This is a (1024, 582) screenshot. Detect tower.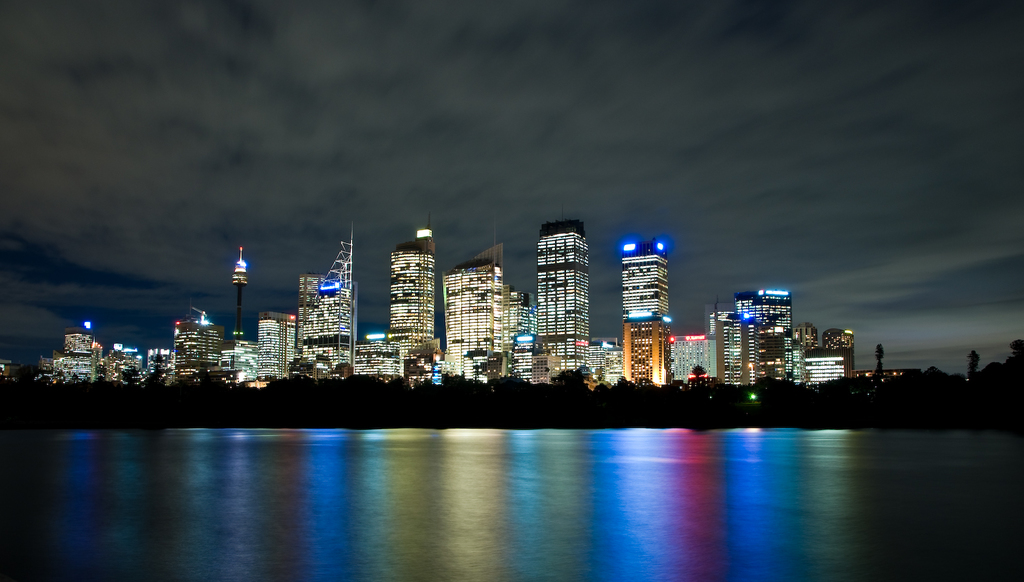
(left=394, top=214, right=434, bottom=388).
